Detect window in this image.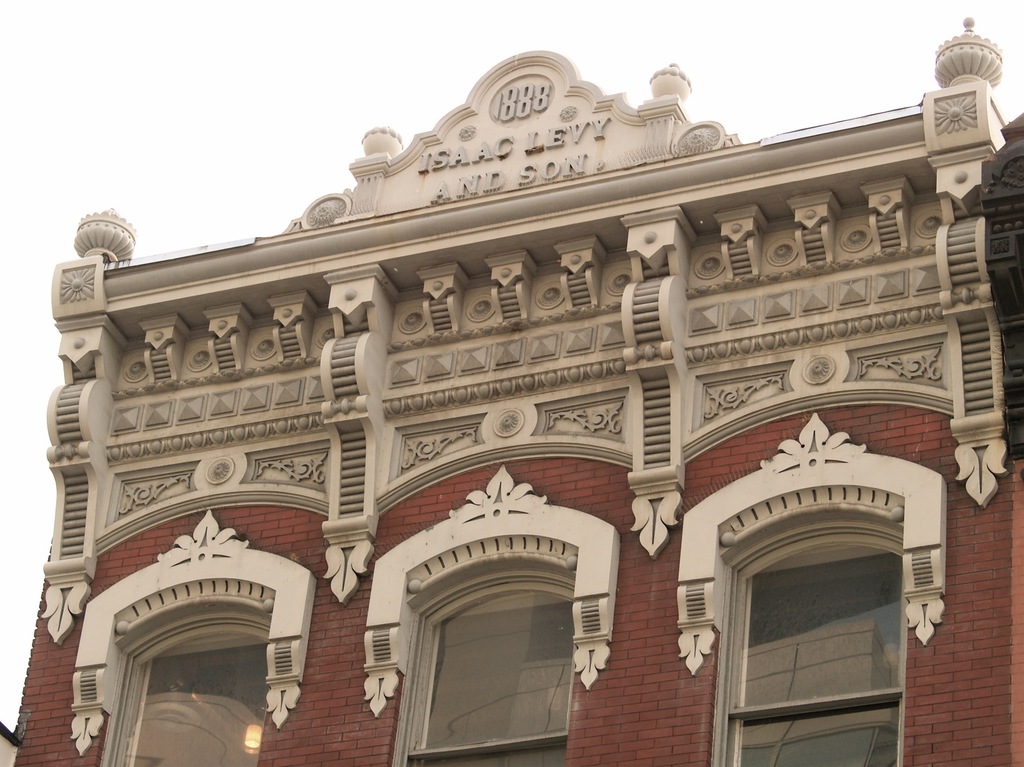
Detection: left=396, top=594, right=581, bottom=766.
